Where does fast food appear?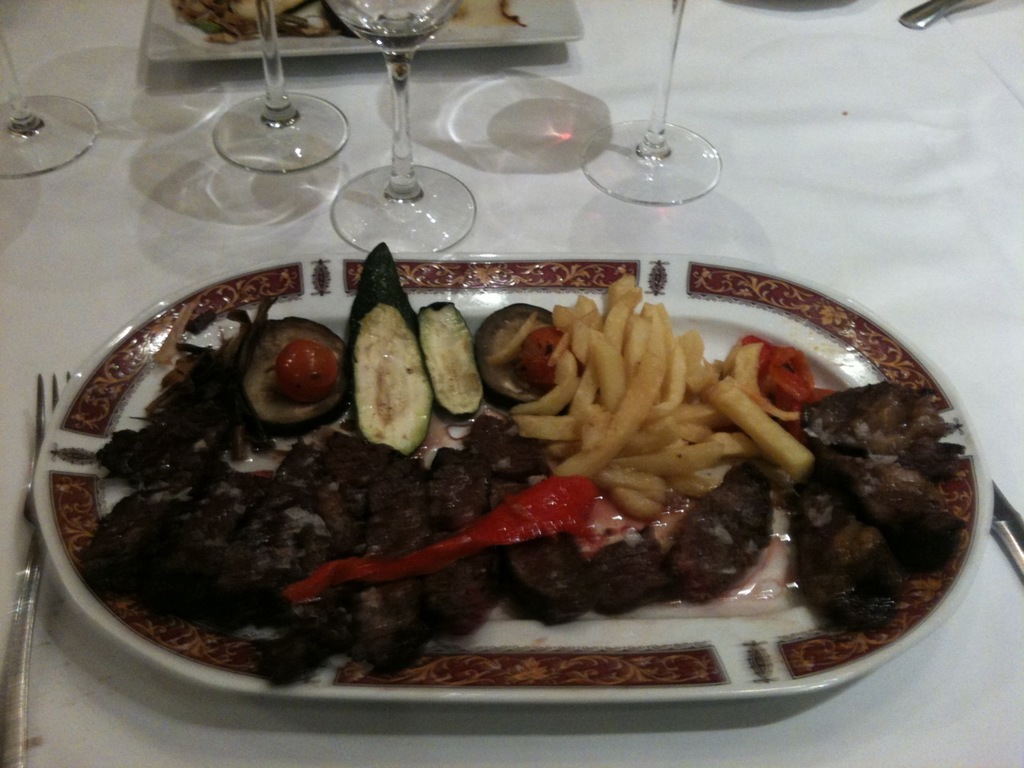
Appears at [left=411, top=298, right=483, bottom=420].
